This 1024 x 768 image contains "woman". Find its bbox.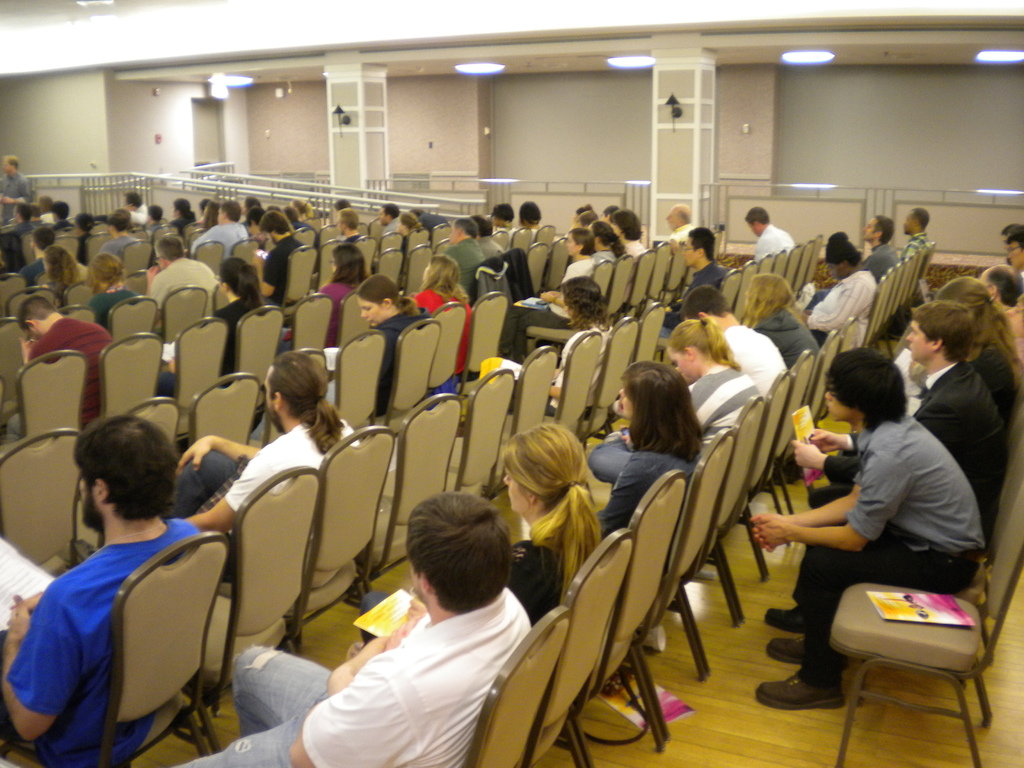
<region>411, 257, 473, 380</region>.
